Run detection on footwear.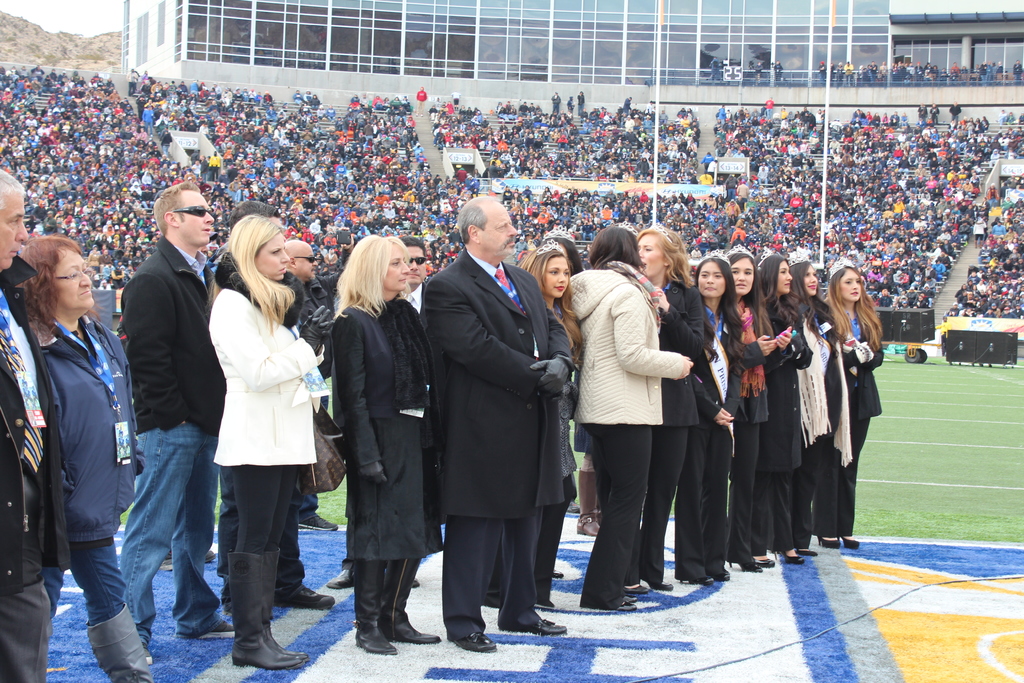
Result: l=728, t=561, r=764, b=572.
